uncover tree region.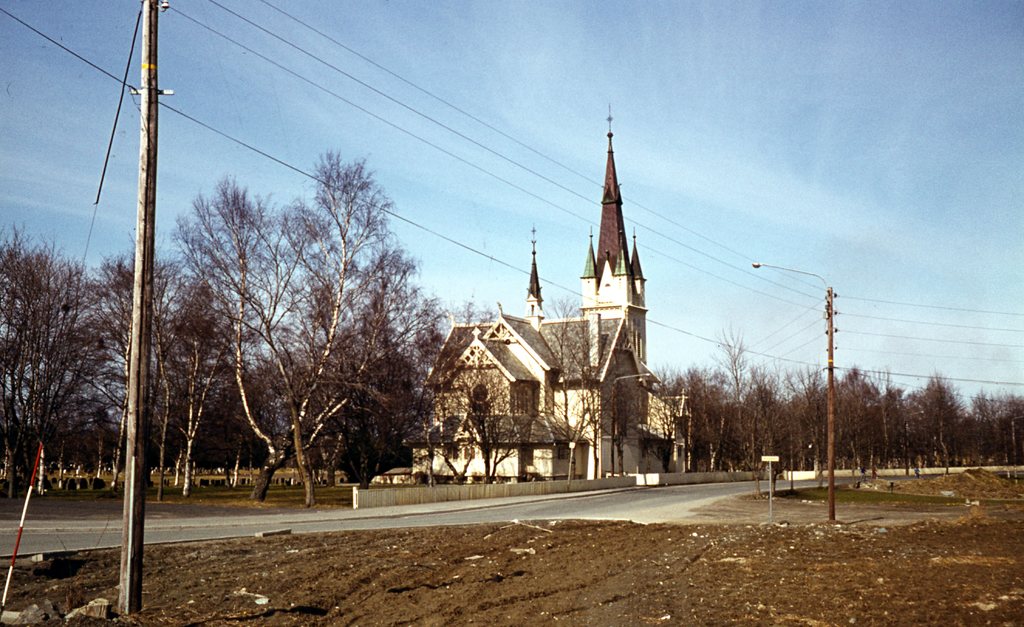
Uncovered: rect(177, 151, 394, 504).
